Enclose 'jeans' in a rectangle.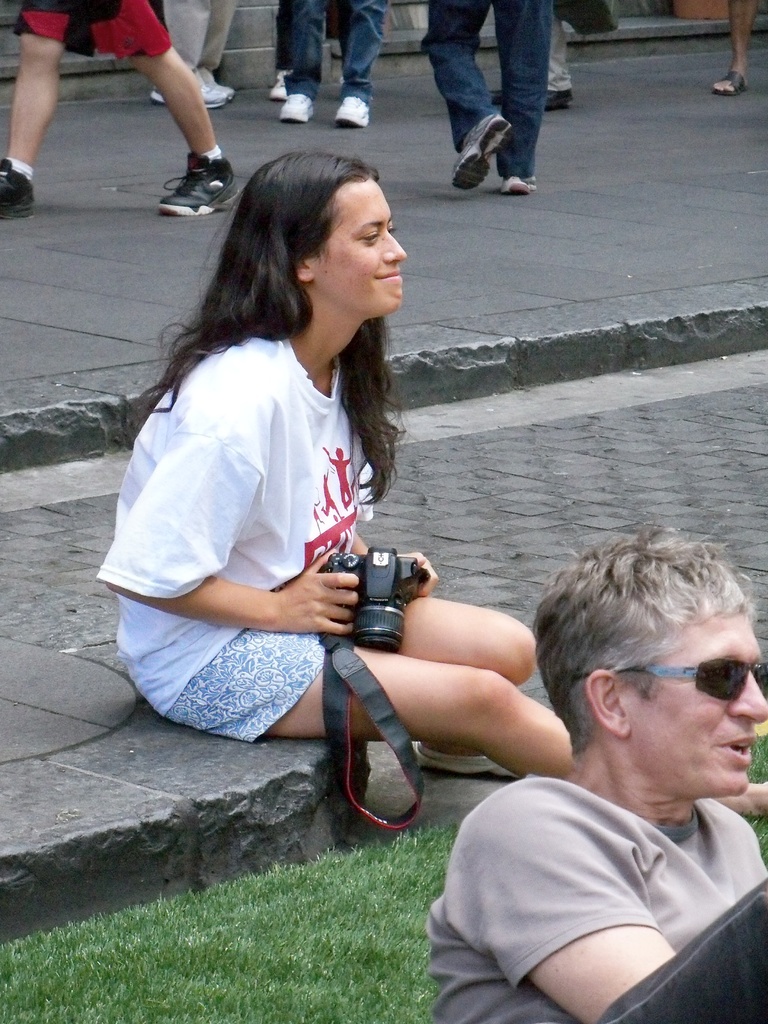
422:7:579:172.
